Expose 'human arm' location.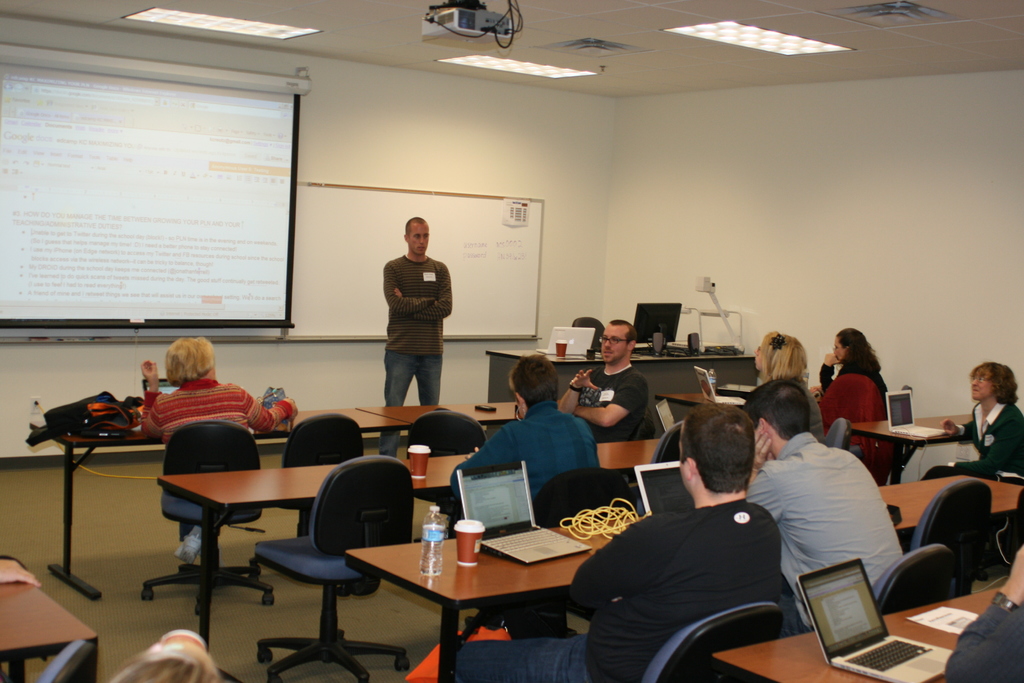
Exposed at [left=383, top=265, right=436, bottom=313].
